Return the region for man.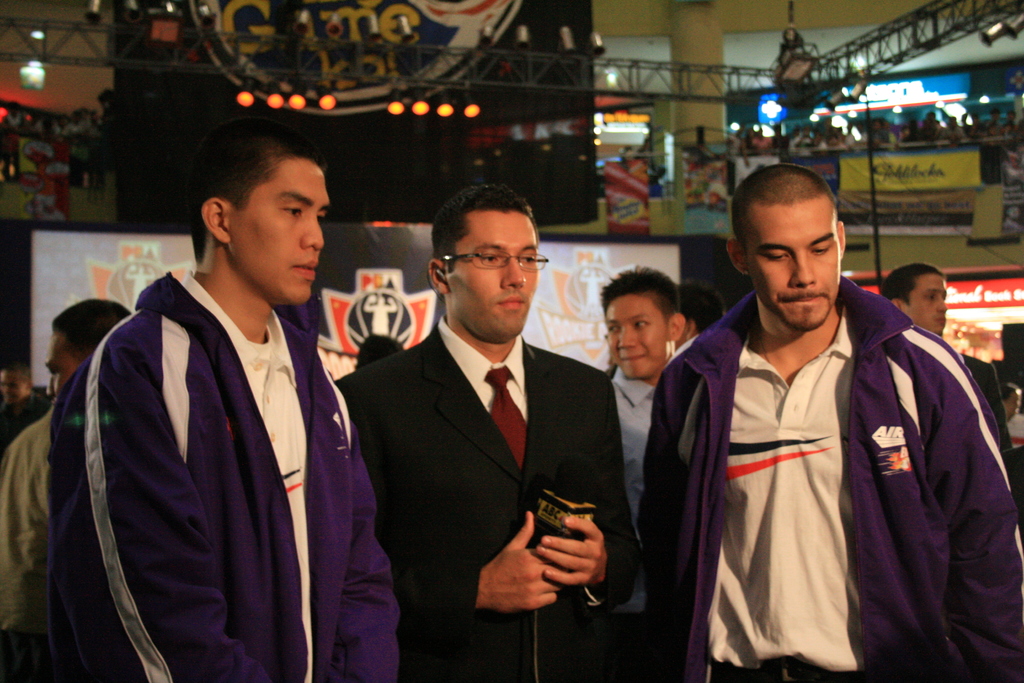
[left=886, top=268, right=1012, bottom=459].
